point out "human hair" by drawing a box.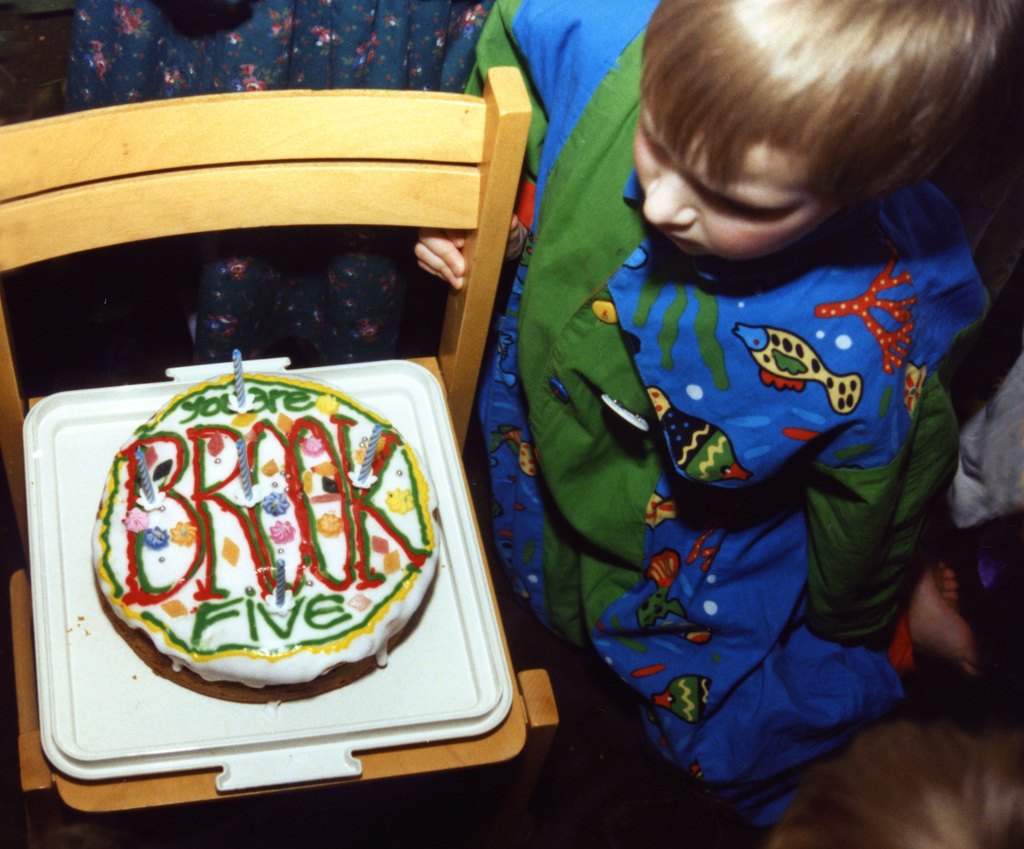
region(628, 0, 1023, 227).
